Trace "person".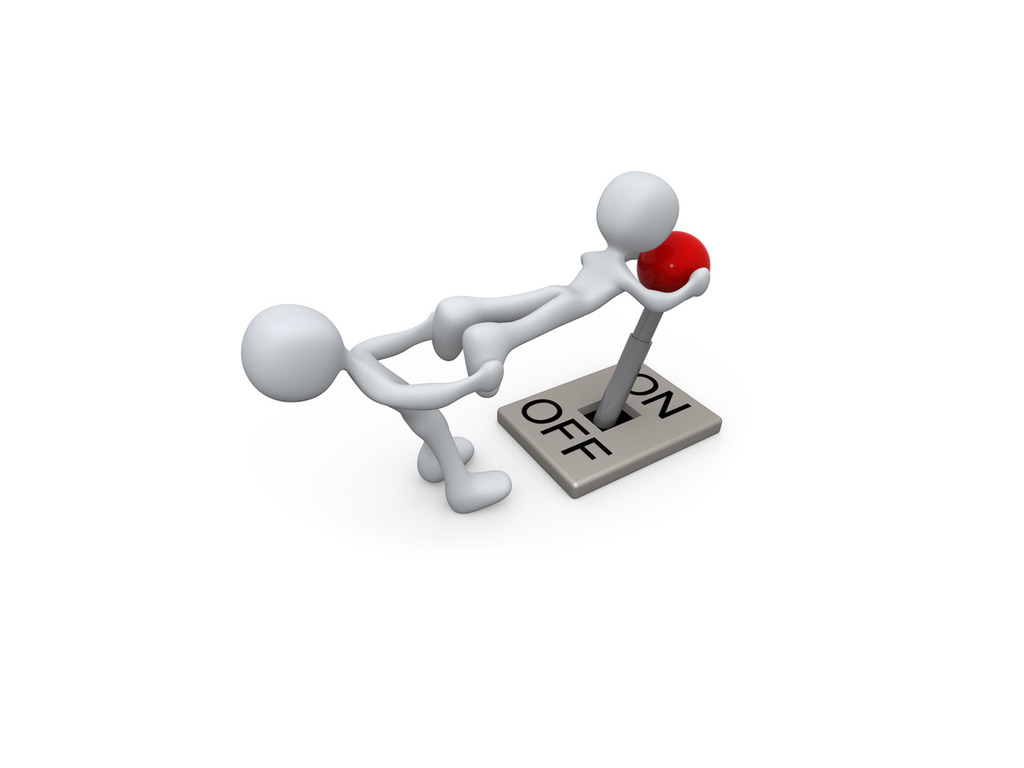
Traced to [239,304,509,513].
